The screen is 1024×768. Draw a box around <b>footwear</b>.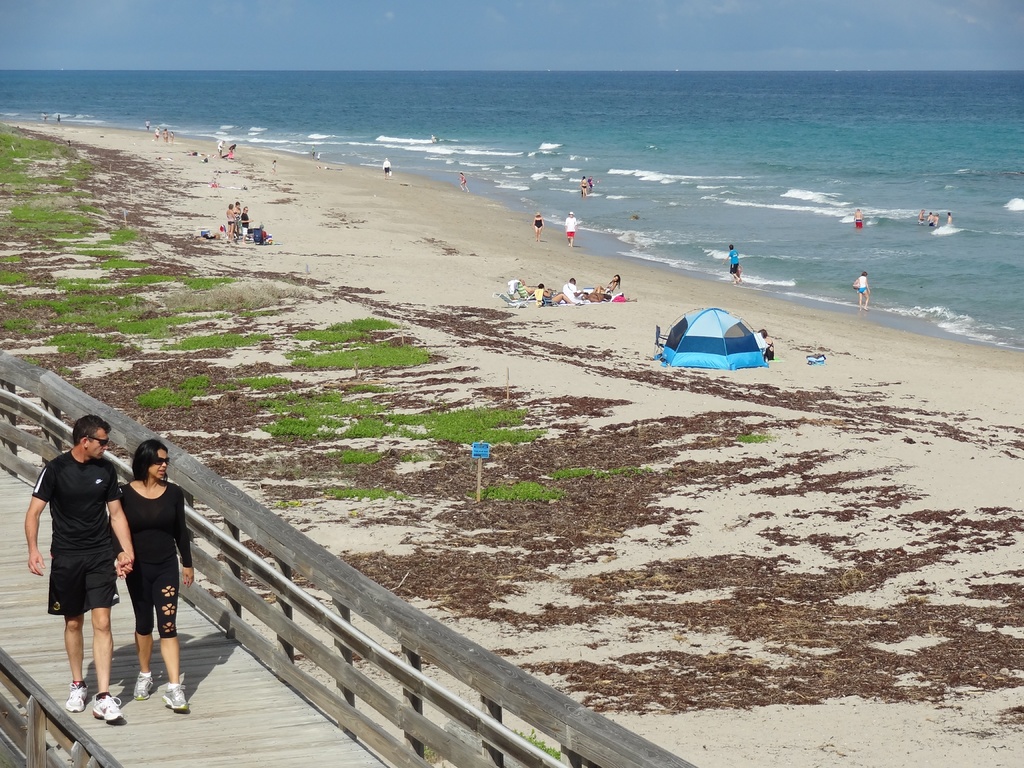
bbox=(132, 673, 149, 698).
